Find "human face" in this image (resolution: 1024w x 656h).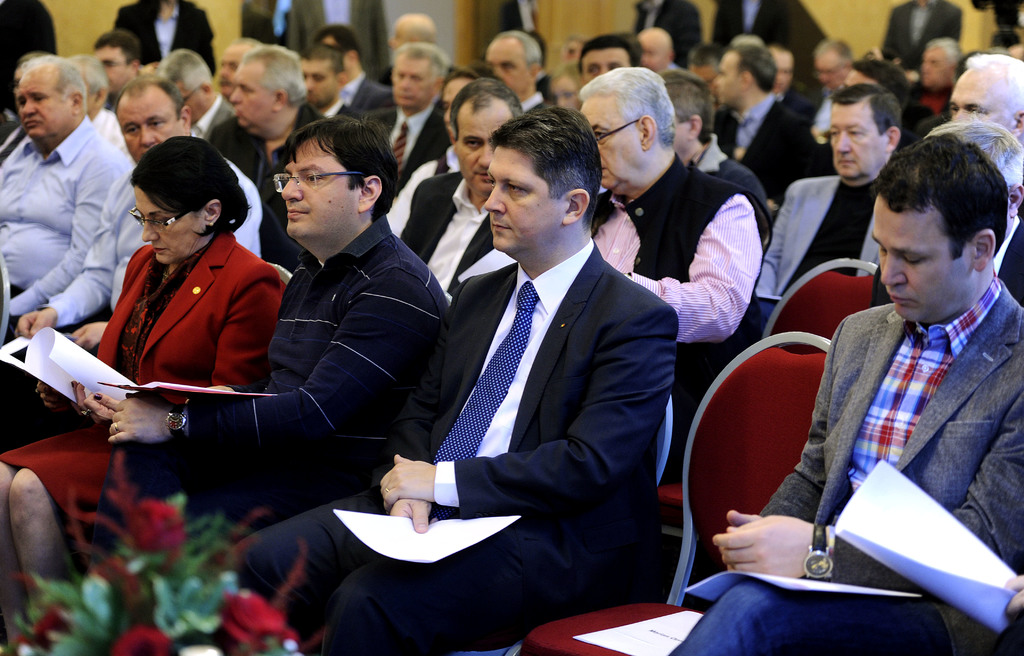
{"left": 638, "top": 42, "right": 662, "bottom": 71}.
